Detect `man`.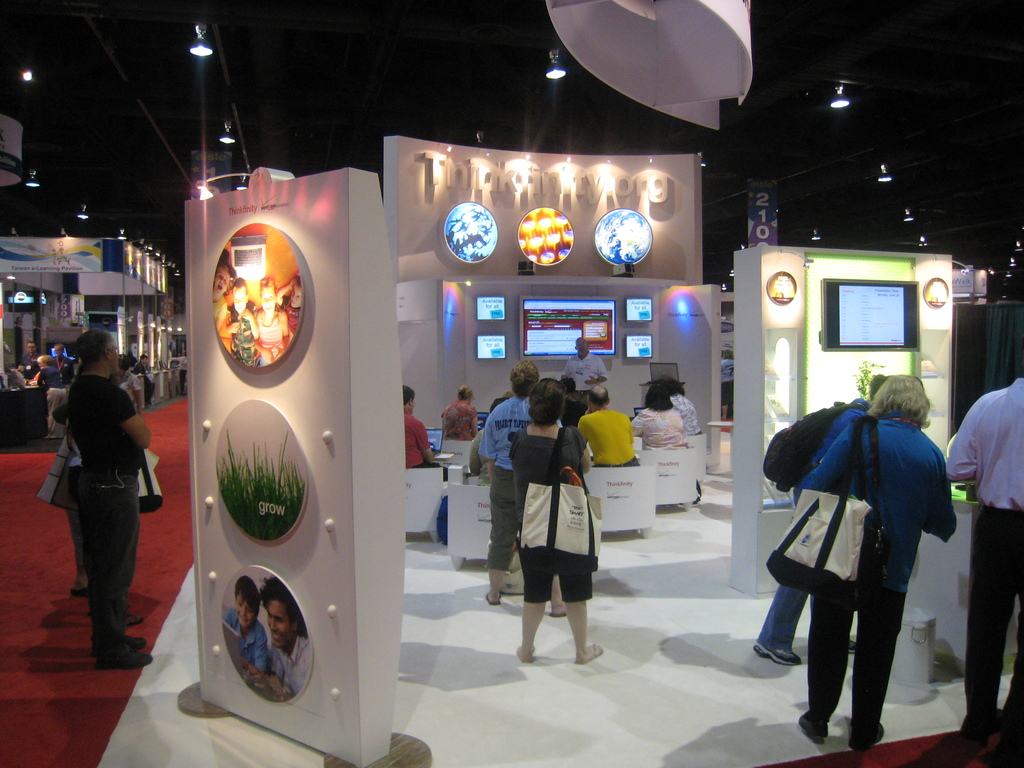
Detected at bbox=(36, 352, 151, 657).
